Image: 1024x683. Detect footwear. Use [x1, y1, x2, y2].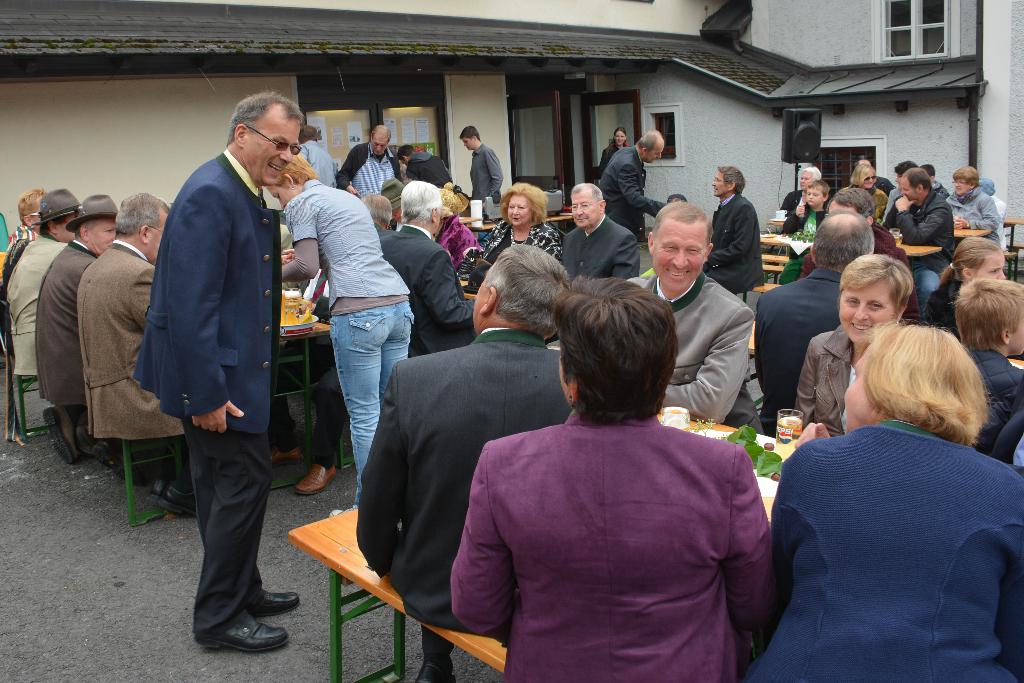
[272, 445, 302, 464].
